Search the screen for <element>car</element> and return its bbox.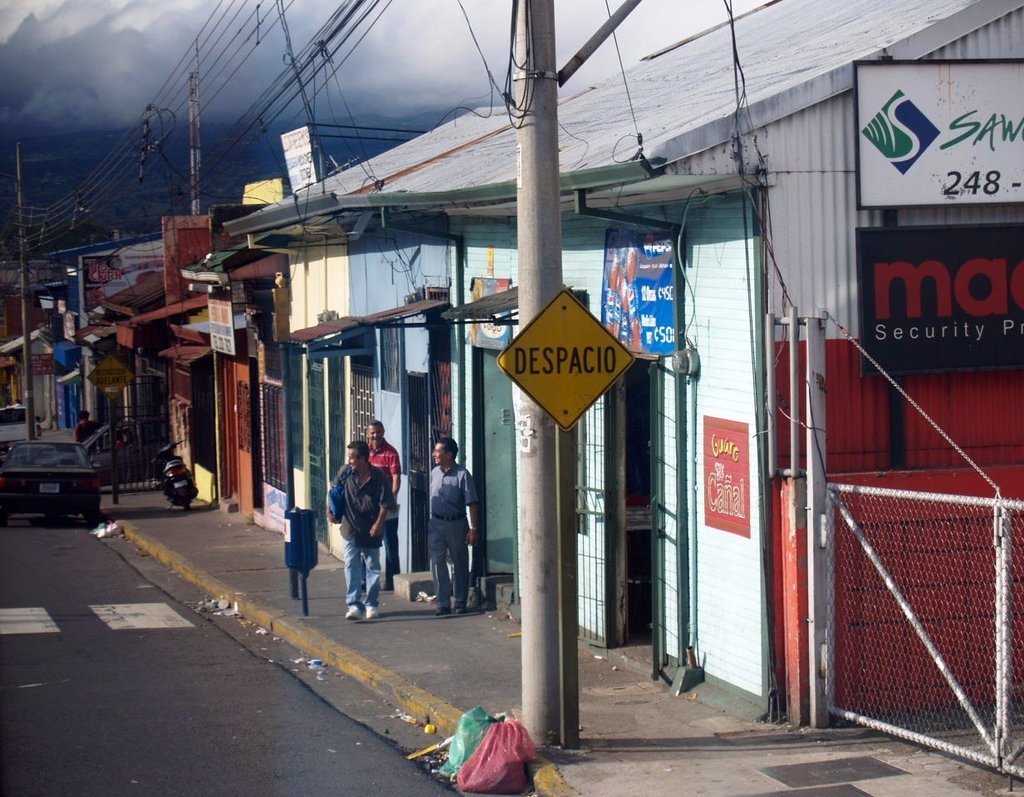
Found: (0, 441, 102, 530).
